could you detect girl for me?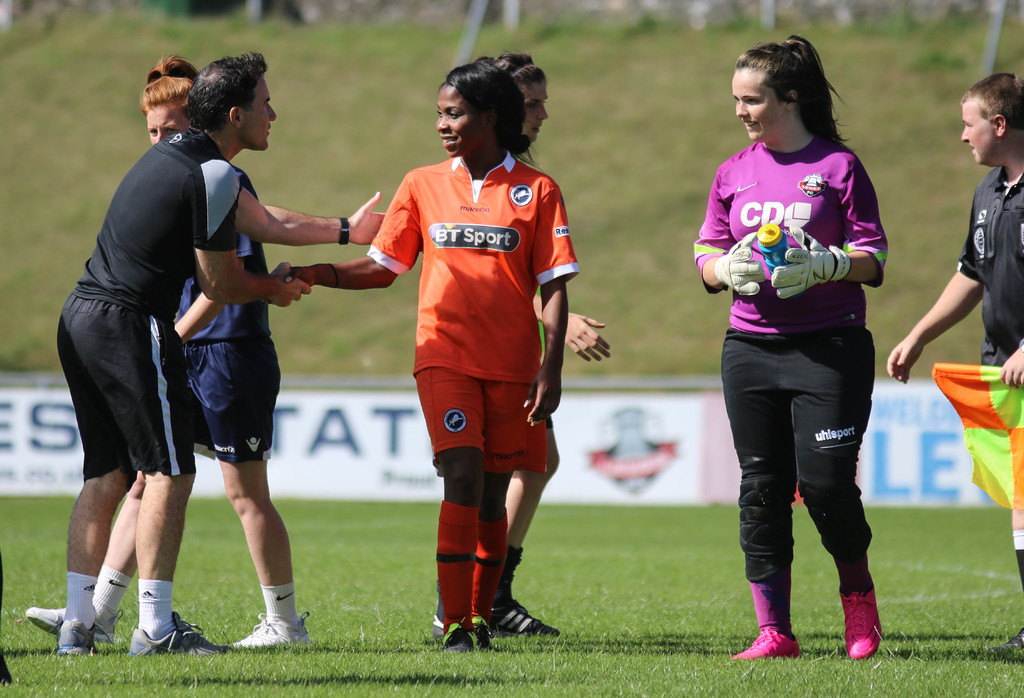
Detection result: [291, 54, 577, 653].
